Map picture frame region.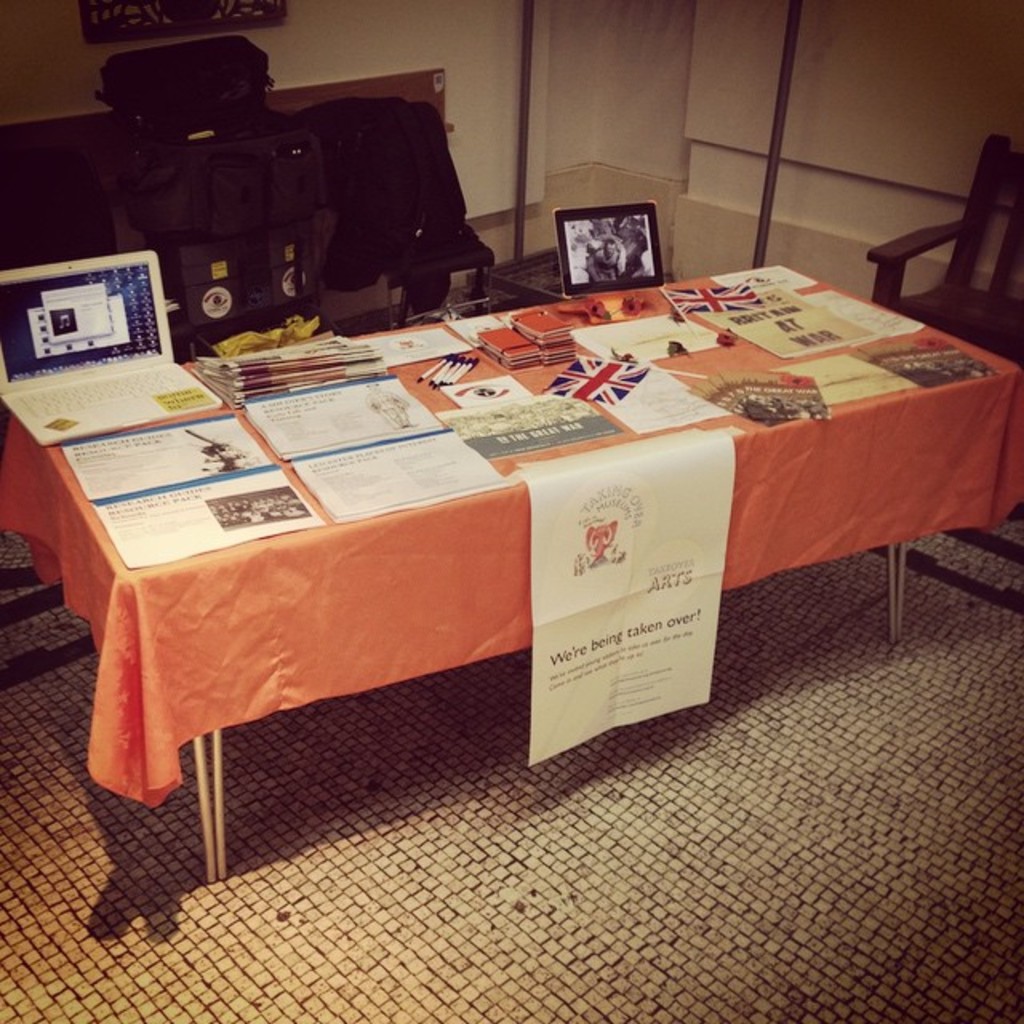
Mapped to (80,0,288,38).
